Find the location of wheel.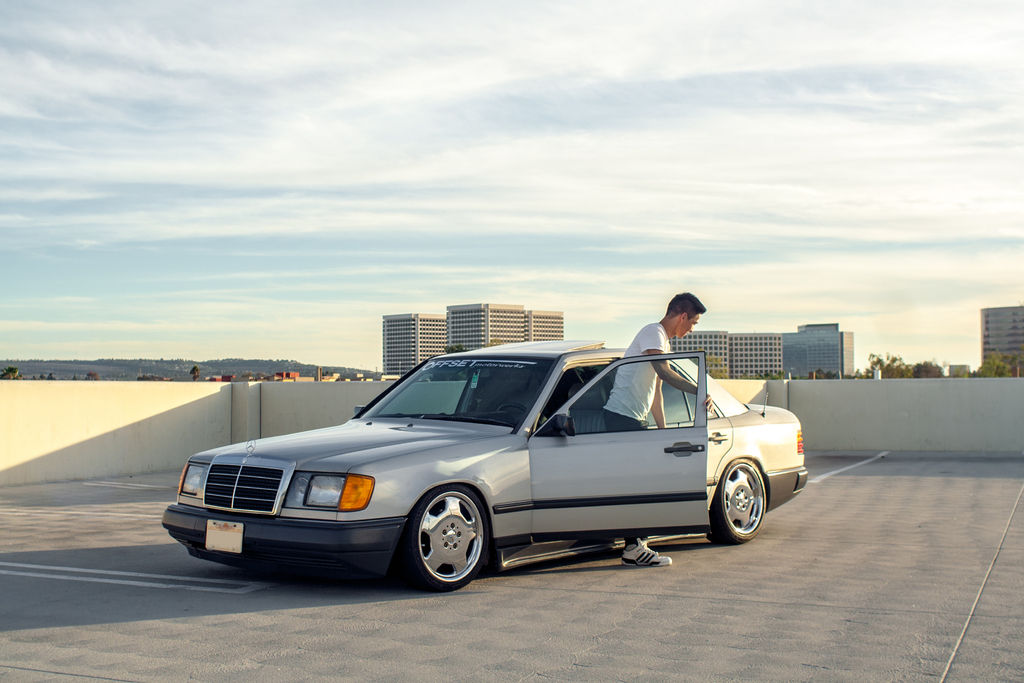
Location: x1=404, y1=505, x2=488, y2=589.
